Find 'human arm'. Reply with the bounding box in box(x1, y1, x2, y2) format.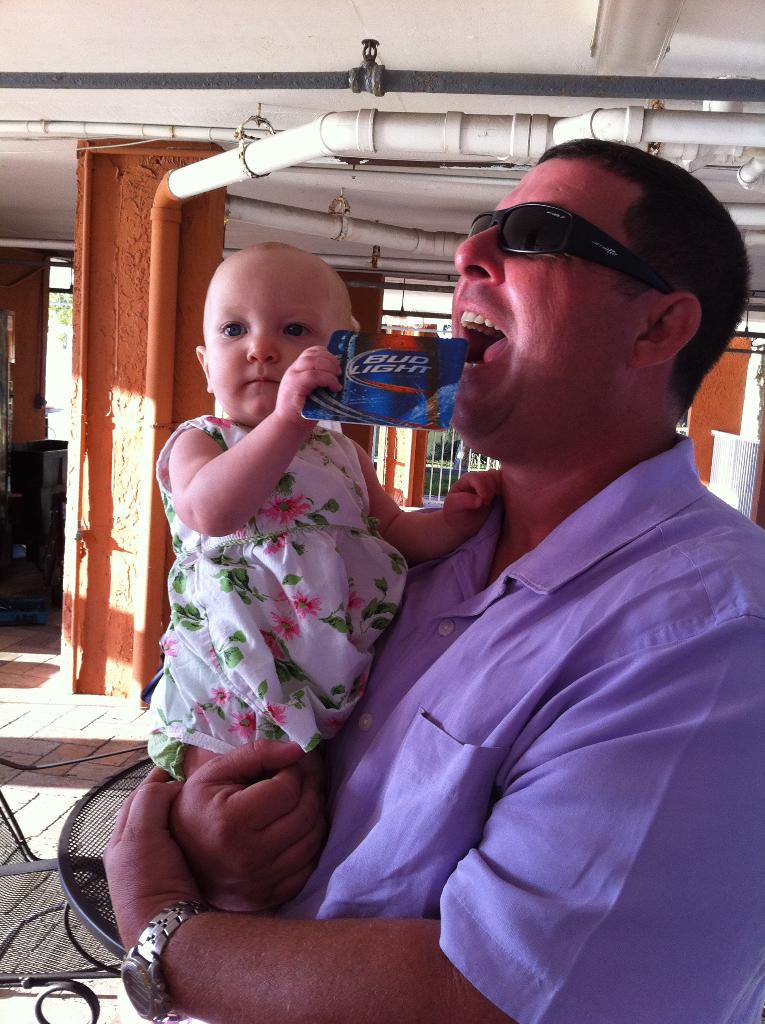
box(150, 370, 361, 547).
